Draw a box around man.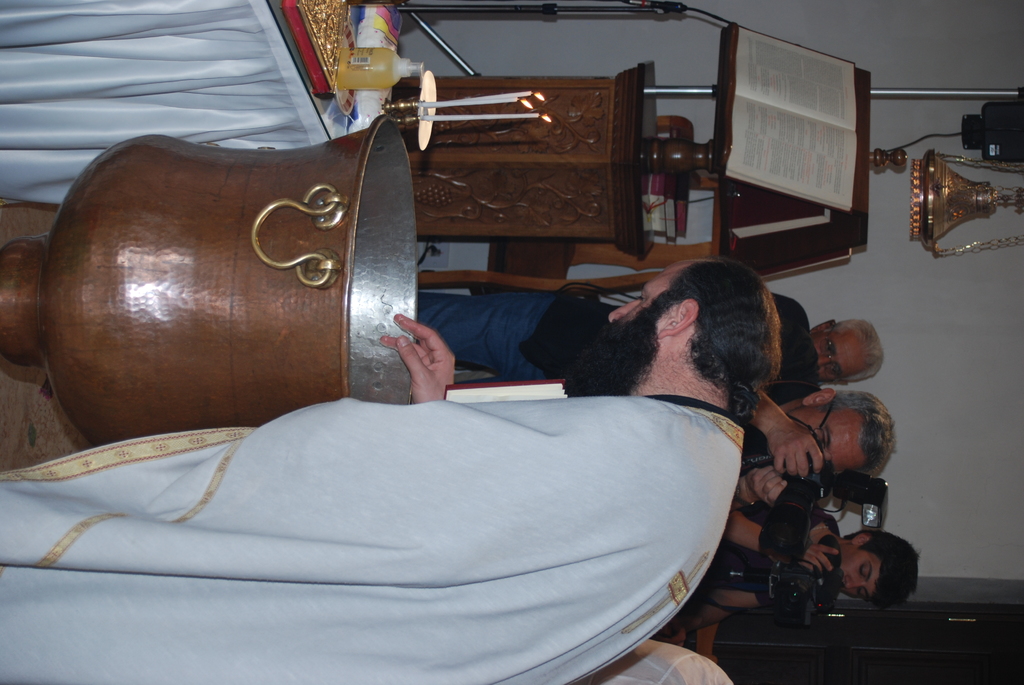
(left=725, top=391, right=899, bottom=513).
